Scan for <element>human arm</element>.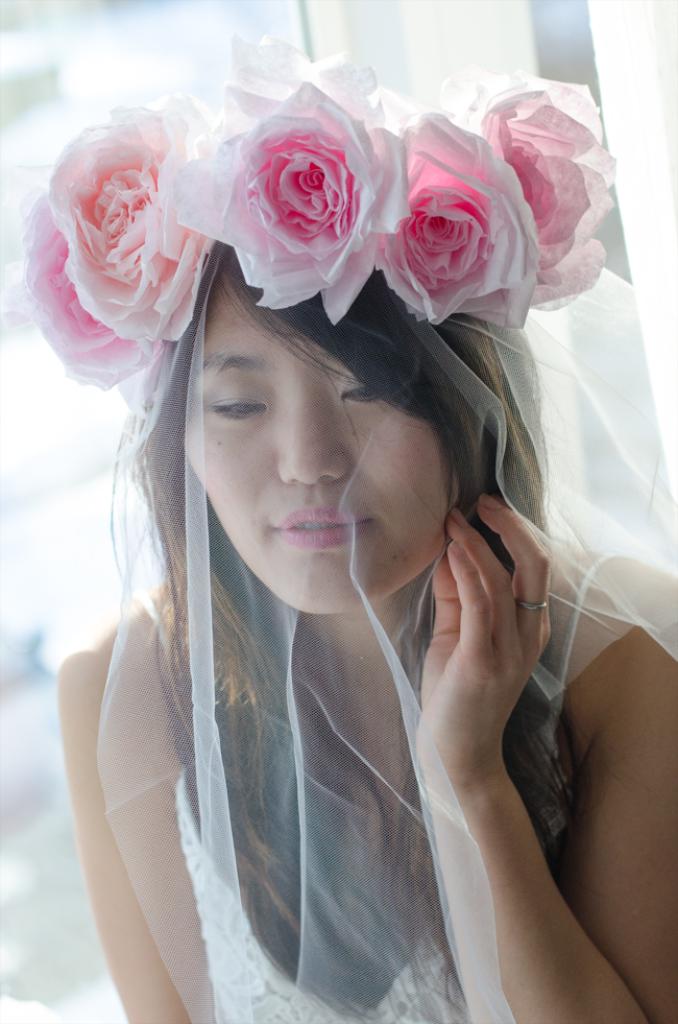
Scan result: [x1=51, y1=601, x2=213, y2=1023].
